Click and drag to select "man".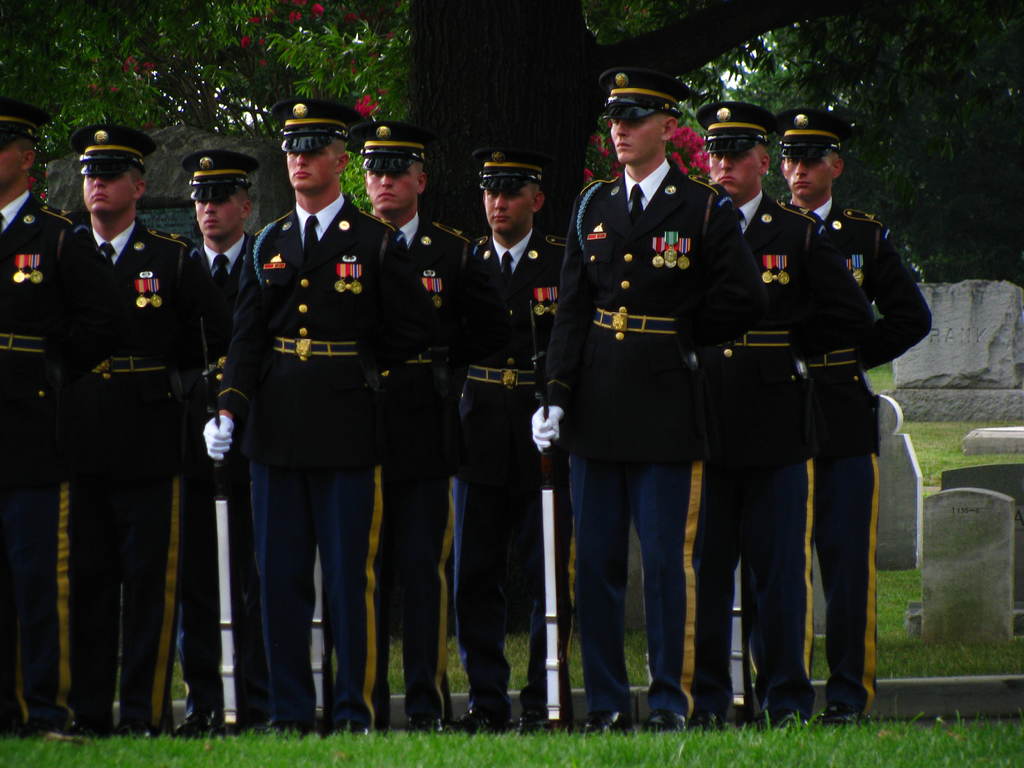
Selection: [x1=683, y1=99, x2=874, y2=733].
